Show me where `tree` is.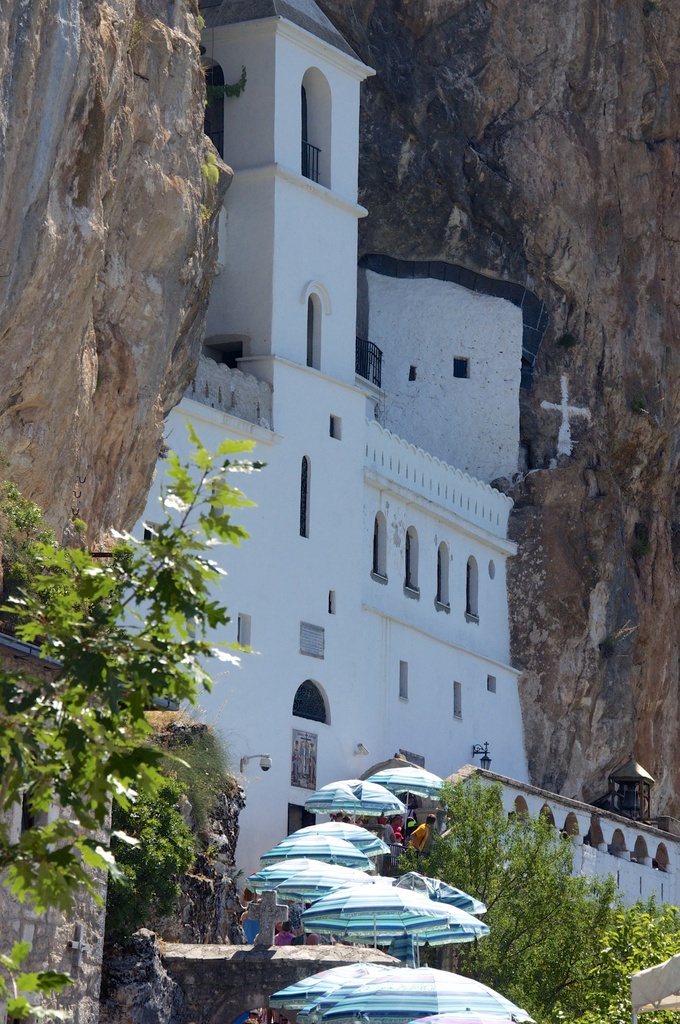
`tree` is at left=421, top=774, right=617, bottom=1023.
